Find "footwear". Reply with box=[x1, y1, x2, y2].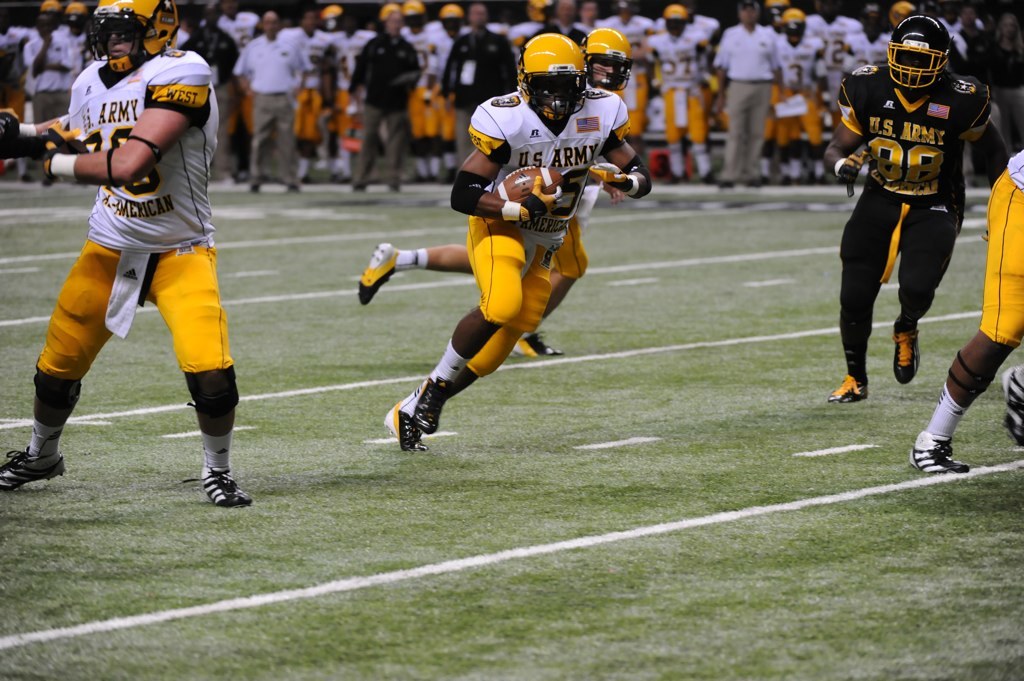
box=[824, 378, 870, 406].
